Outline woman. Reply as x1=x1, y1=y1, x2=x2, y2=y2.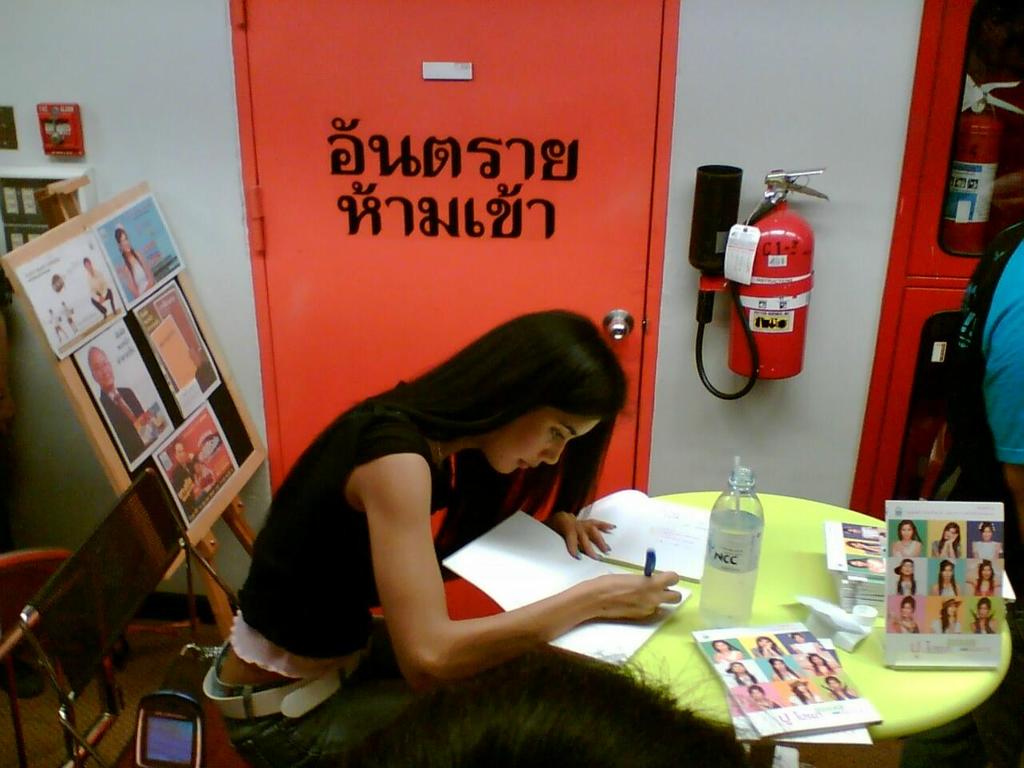
x1=713, y1=640, x2=745, y2=663.
